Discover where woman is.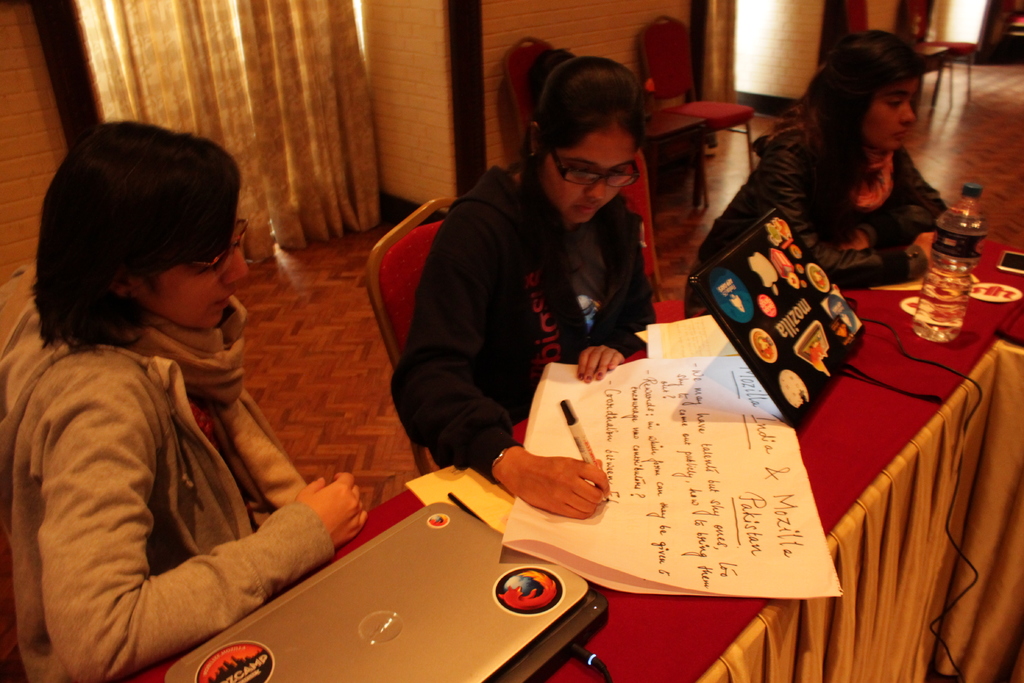
Discovered at (0, 118, 369, 682).
